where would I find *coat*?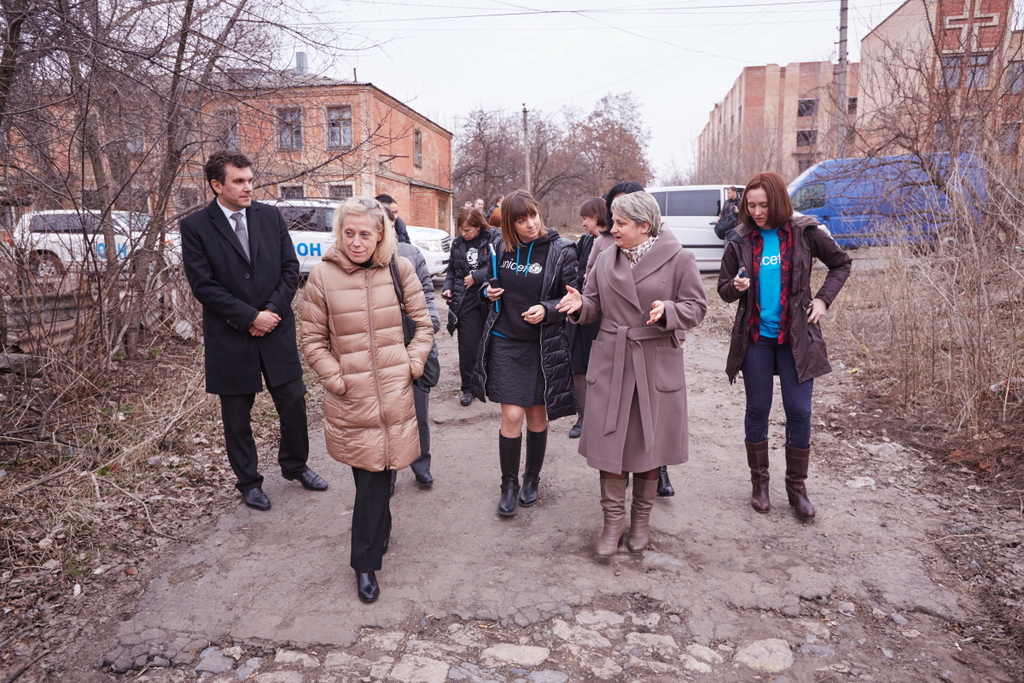
At region(300, 226, 434, 479).
